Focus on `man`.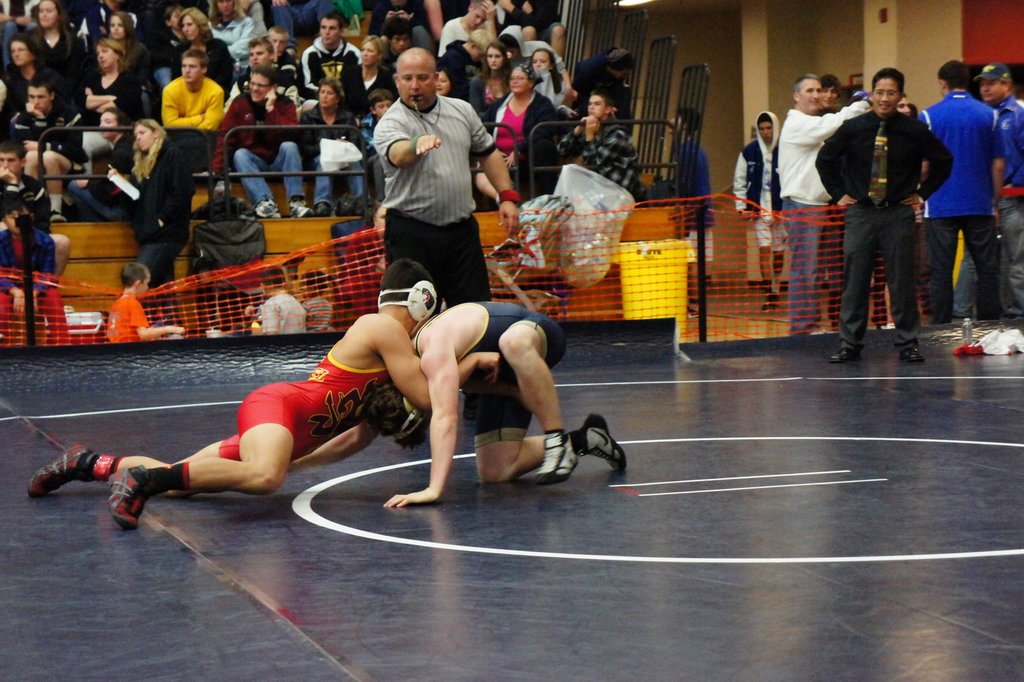
Focused at (left=554, top=87, right=644, bottom=208).
